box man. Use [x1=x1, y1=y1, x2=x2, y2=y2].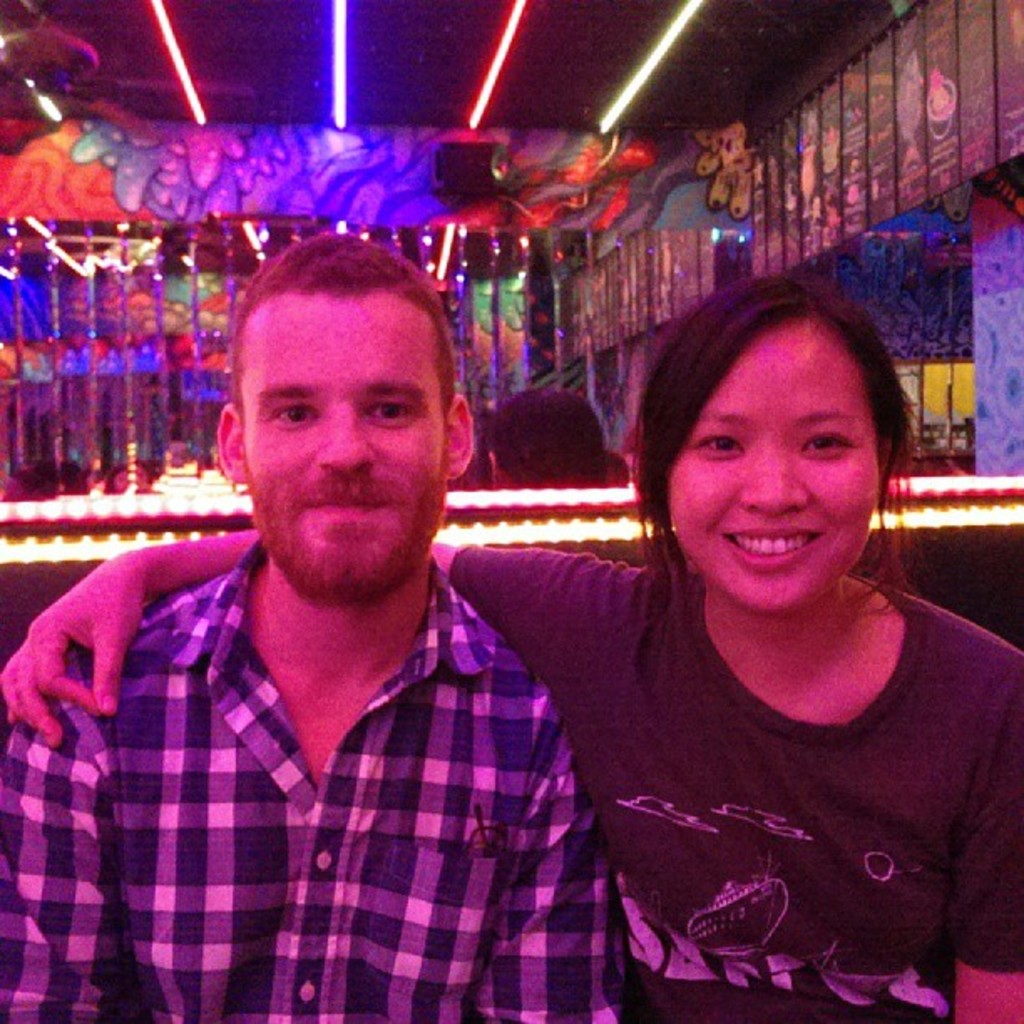
[x1=0, y1=229, x2=632, y2=1022].
